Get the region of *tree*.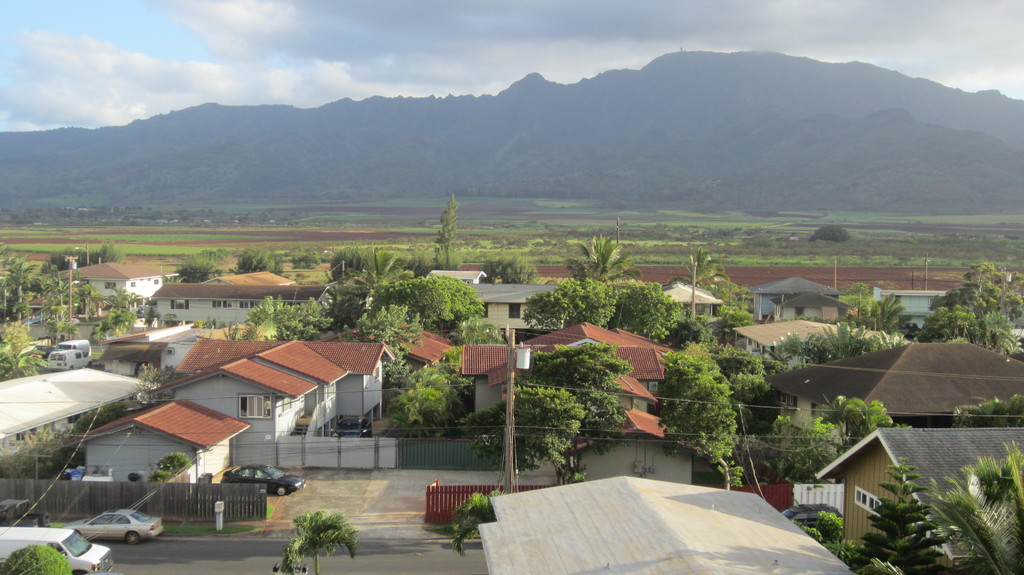
crop(708, 360, 781, 457).
